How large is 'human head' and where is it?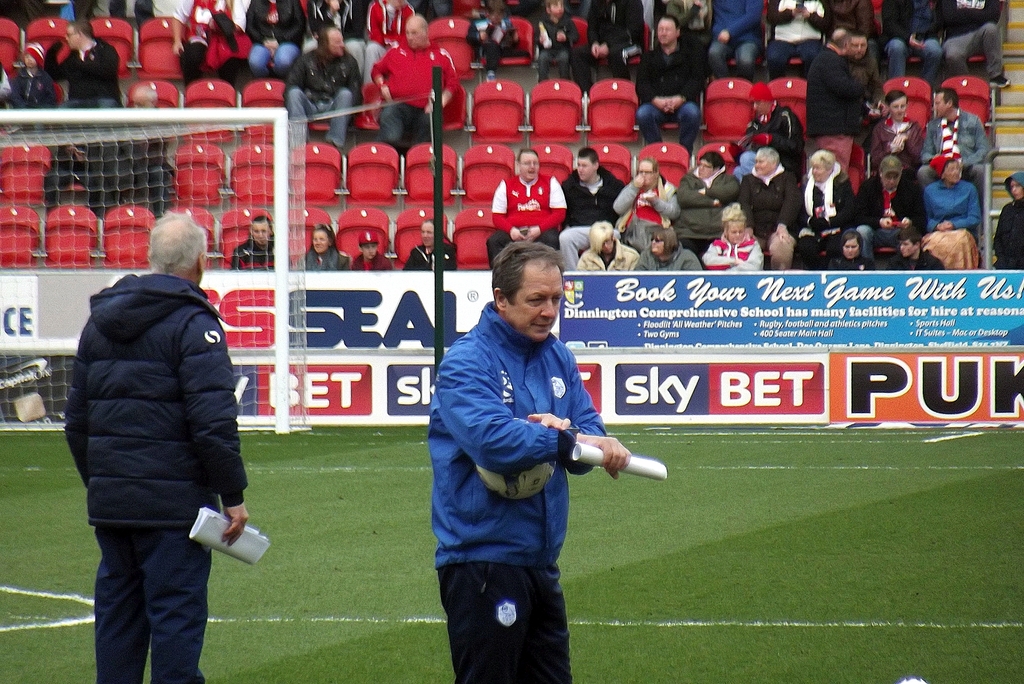
Bounding box: <bbox>488, 235, 572, 331</bbox>.
